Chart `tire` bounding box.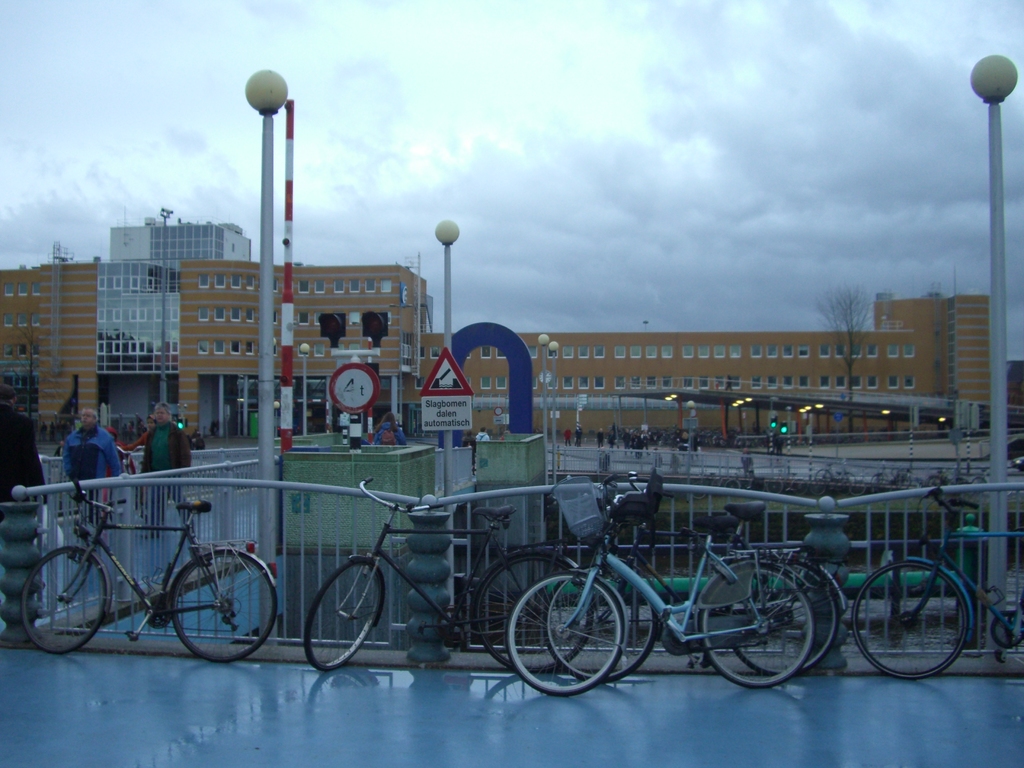
Charted: bbox=(168, 548, 278, 666).
